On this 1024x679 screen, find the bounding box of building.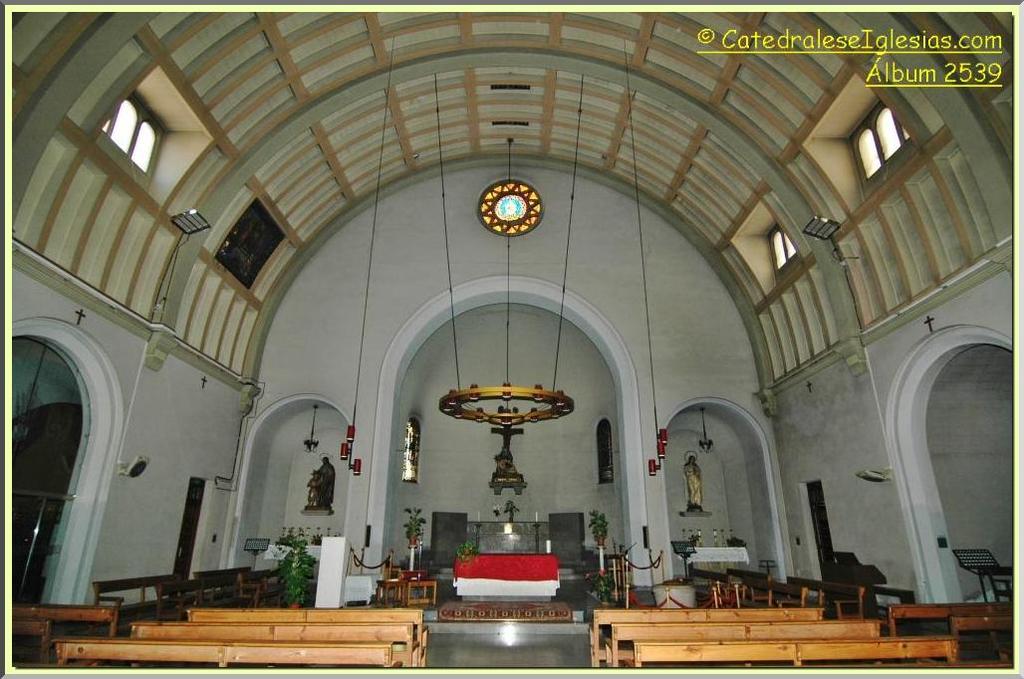
Bounding box: BBox(0, 0, 1023, 678).
